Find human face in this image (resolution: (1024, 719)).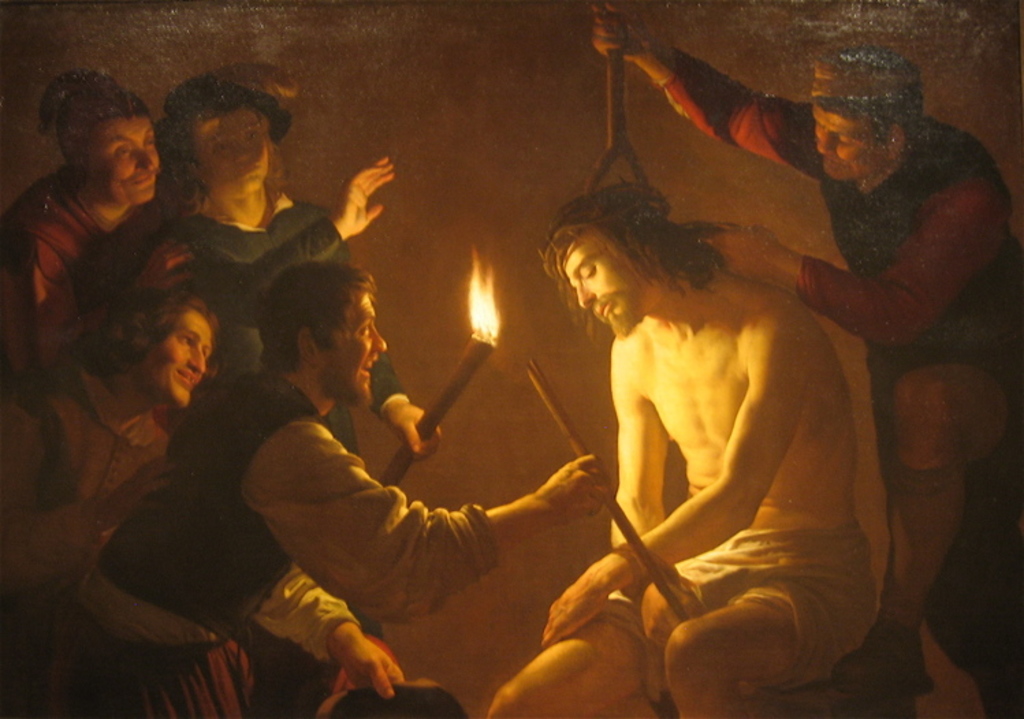
left=135, top=309, right=213, bottom=409.
